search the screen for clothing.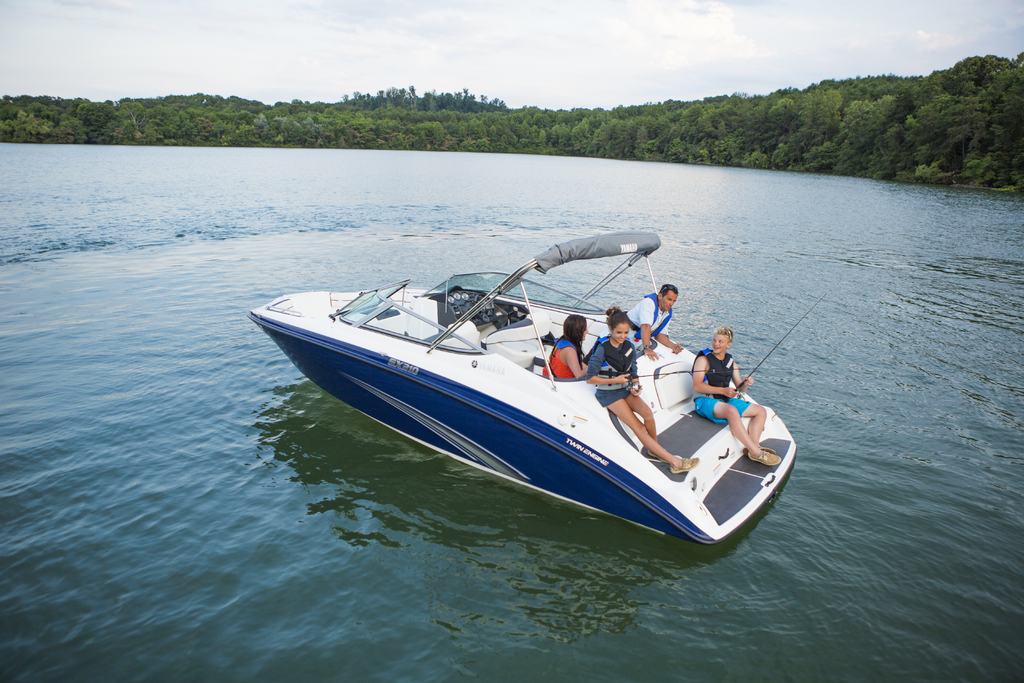
Found at <box>580,336,641,408</box>.
